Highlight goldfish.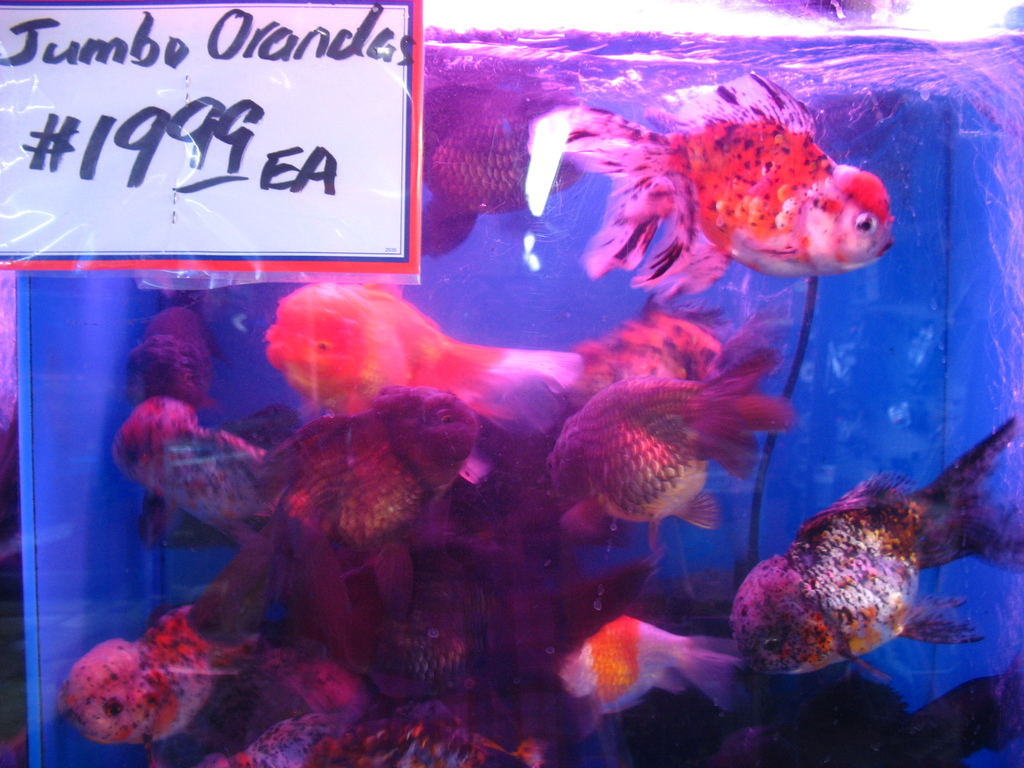
Highlighted region: select_region(529, 351, 783, 533).
